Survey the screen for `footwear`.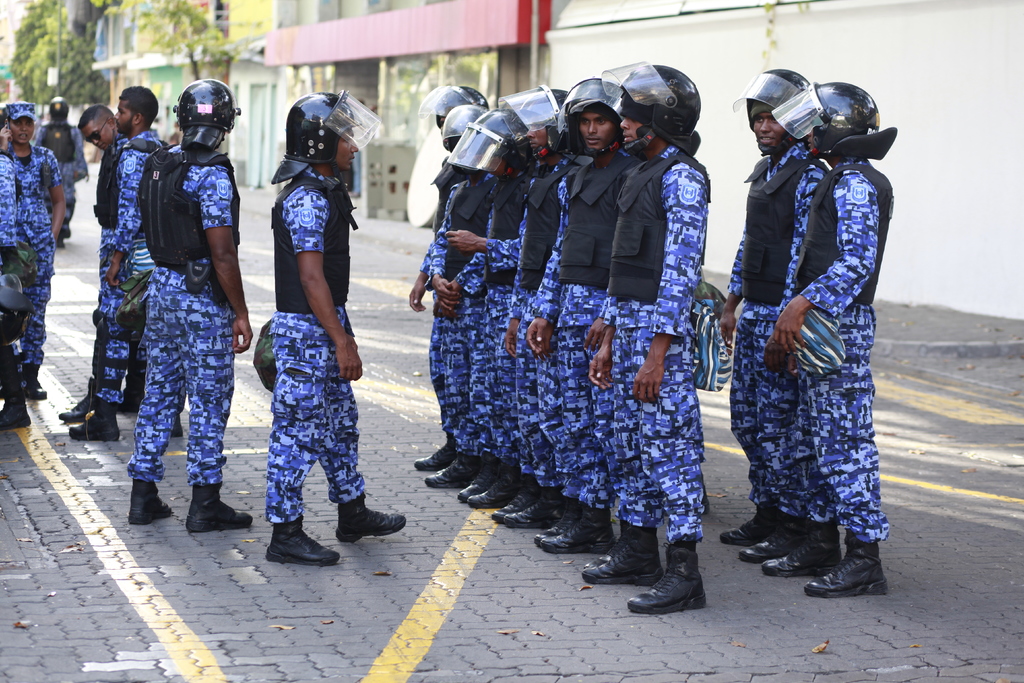
Survey found: bbox(516, 483, 556, 528).
